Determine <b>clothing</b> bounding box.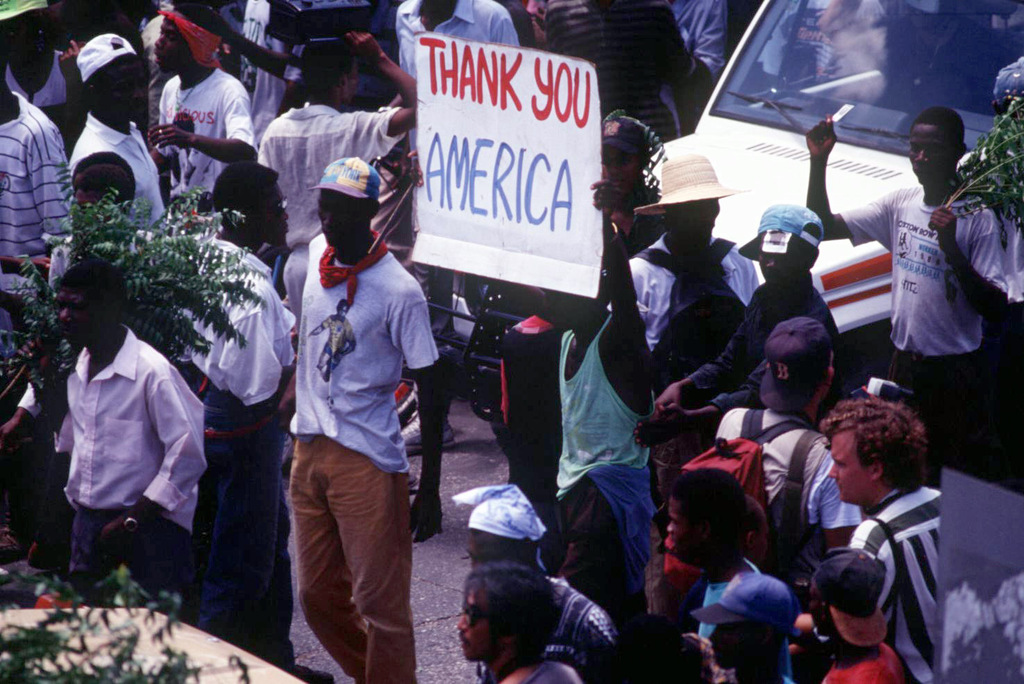
Determined: 0:79:69:412.
